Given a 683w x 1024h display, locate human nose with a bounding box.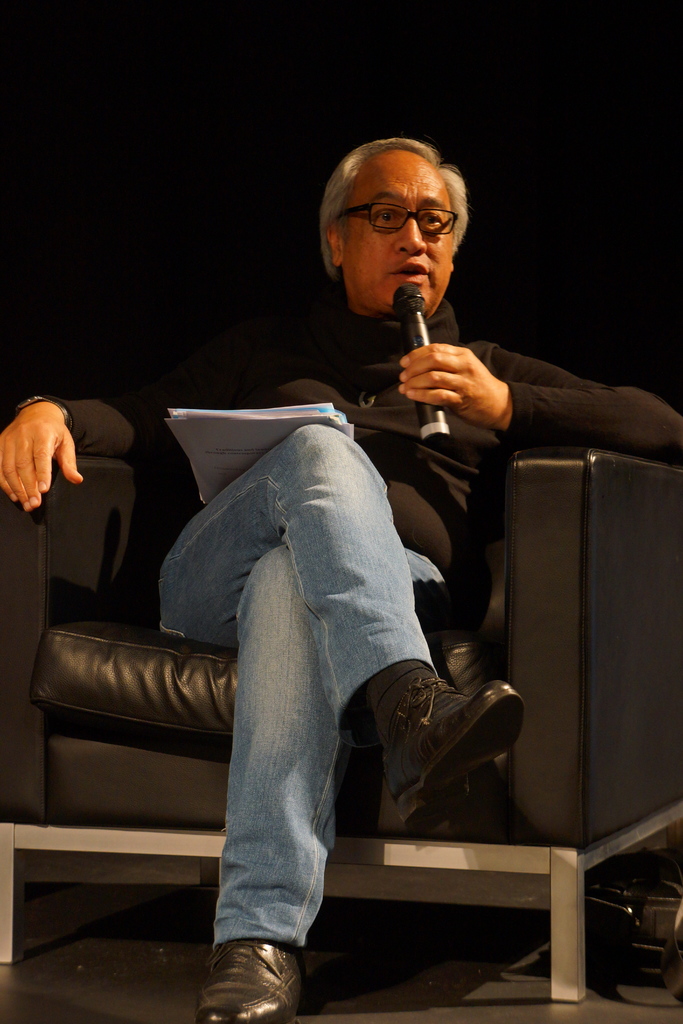
Located: 395, 219, 425, 255.
